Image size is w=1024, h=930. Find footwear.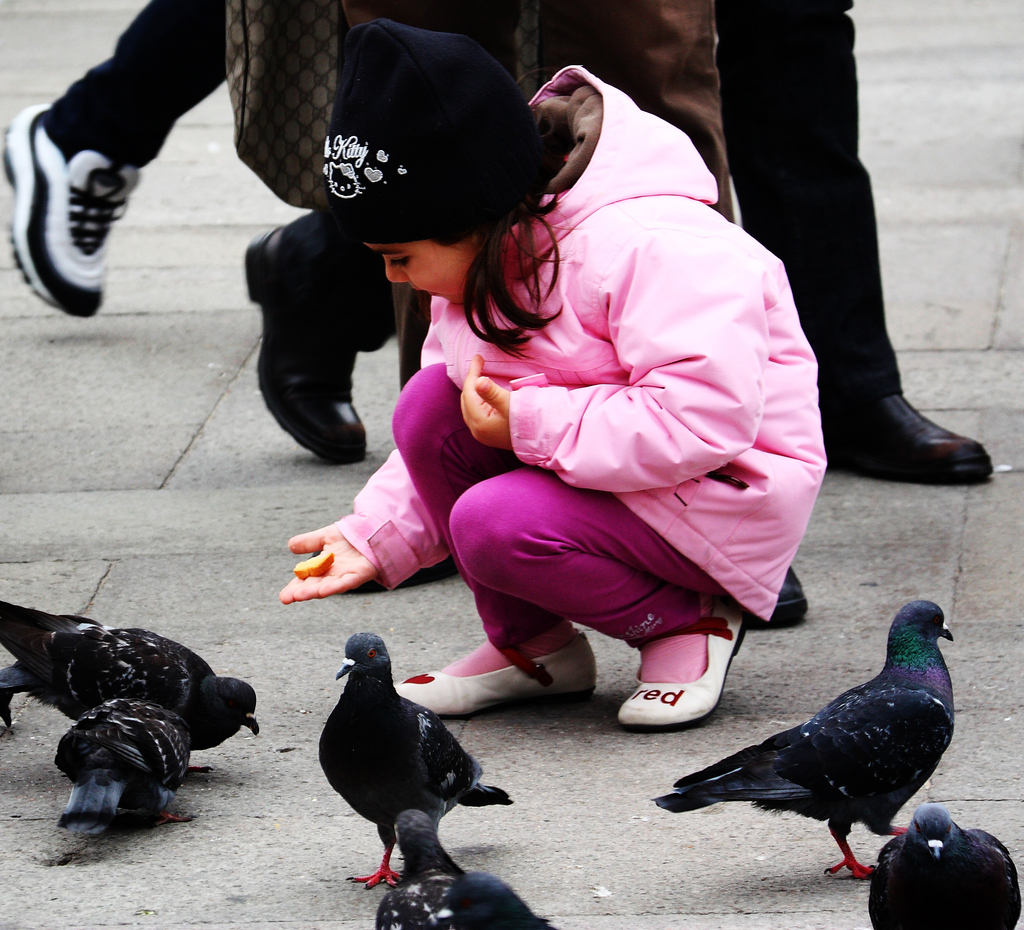
619/602/749/730.
